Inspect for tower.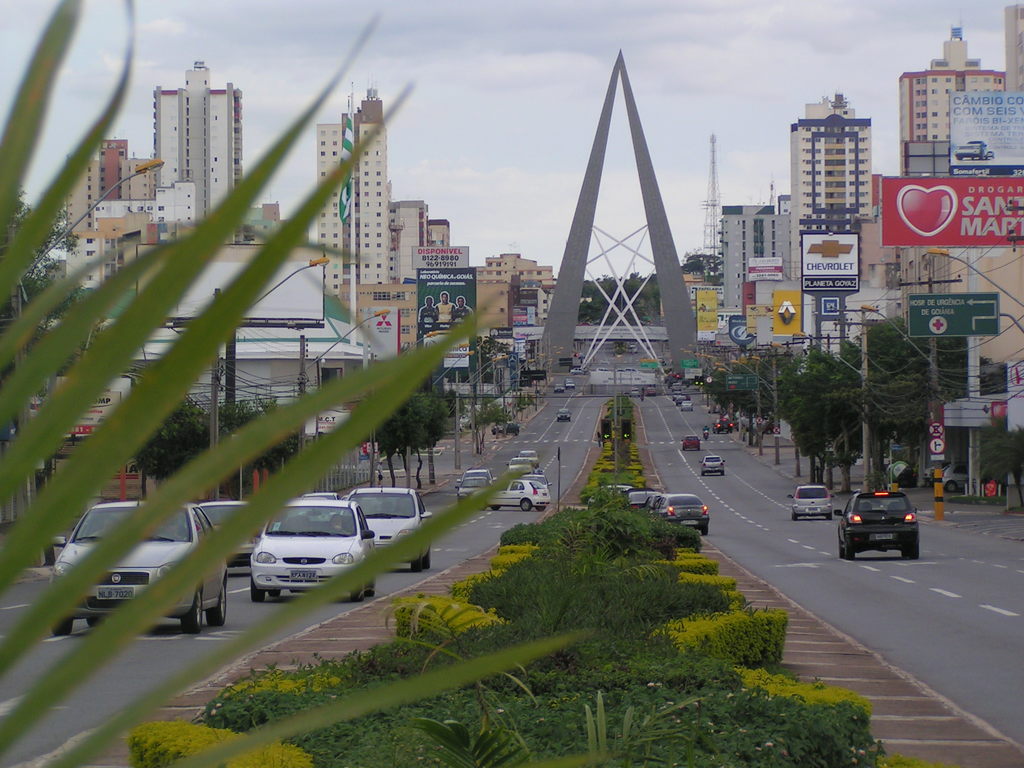
Inspection: left=891, top=44, right=1018, bottom=179.
